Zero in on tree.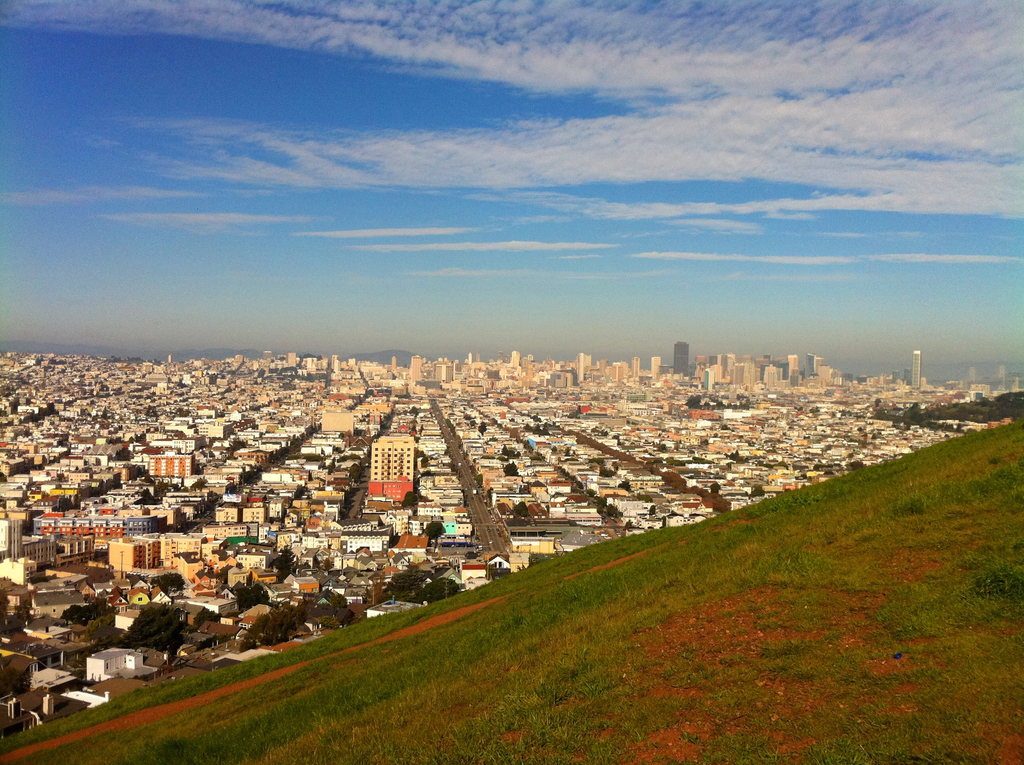
Zeroed in: [left=148, top=571, right=189, bottom=599].
